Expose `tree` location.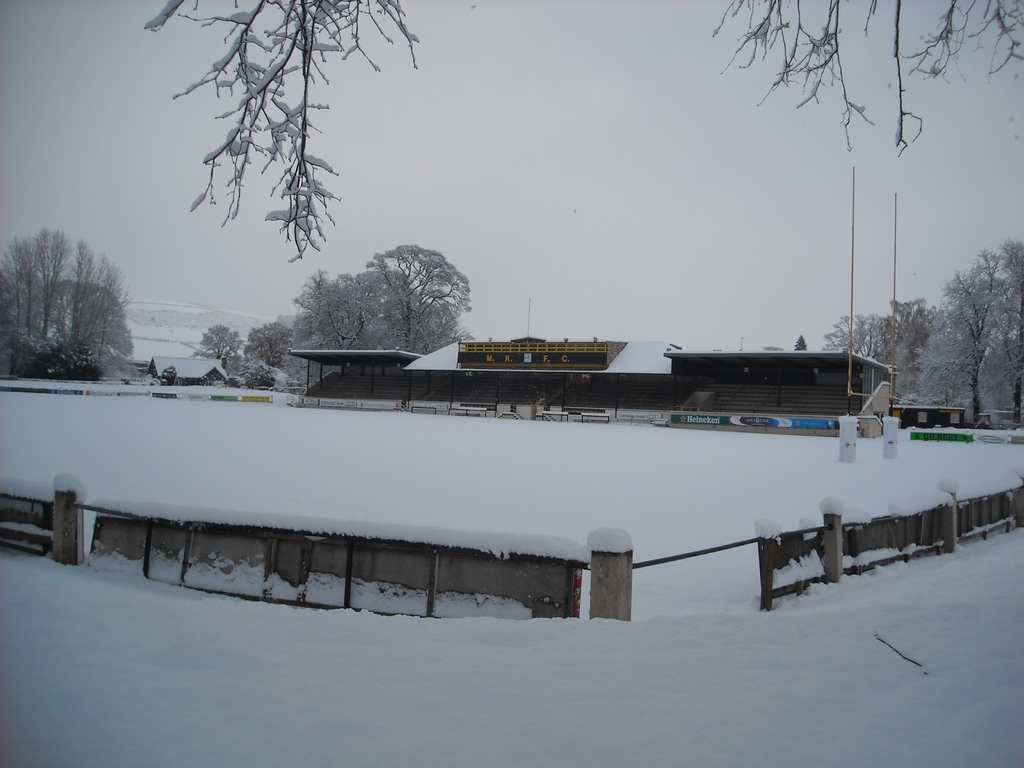
Exposed at select_region(913, 231, 1023, 403).
